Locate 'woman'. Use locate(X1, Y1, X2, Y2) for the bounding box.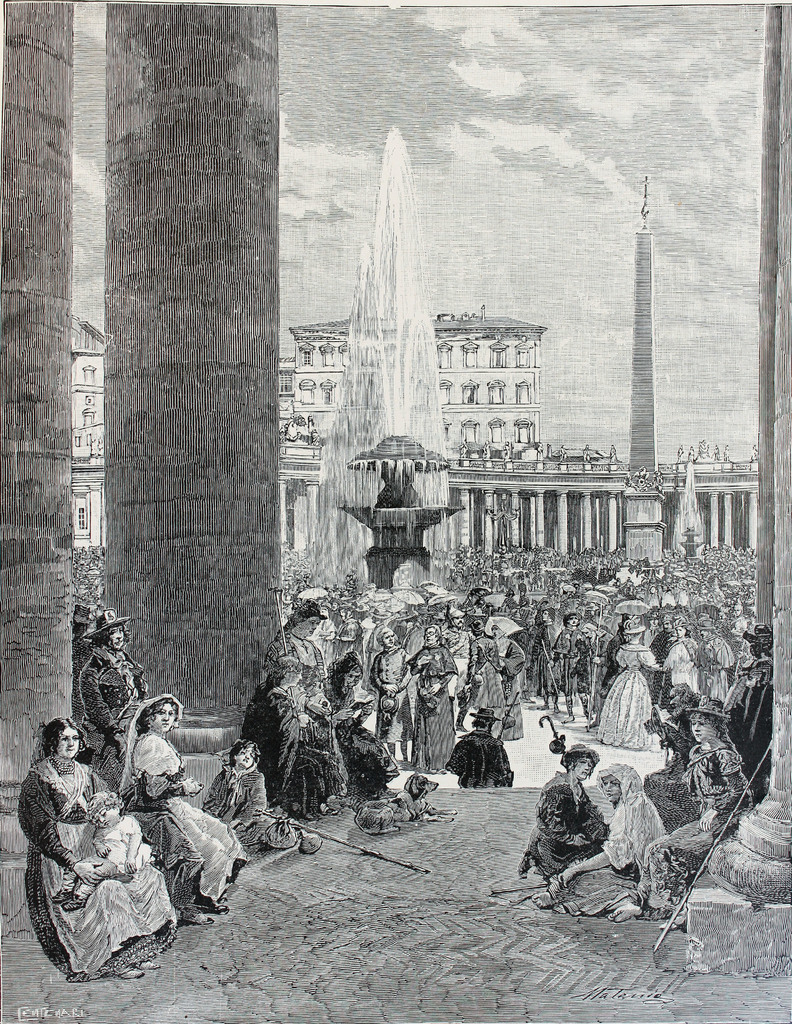
locate(10, 697, 134, 947).
